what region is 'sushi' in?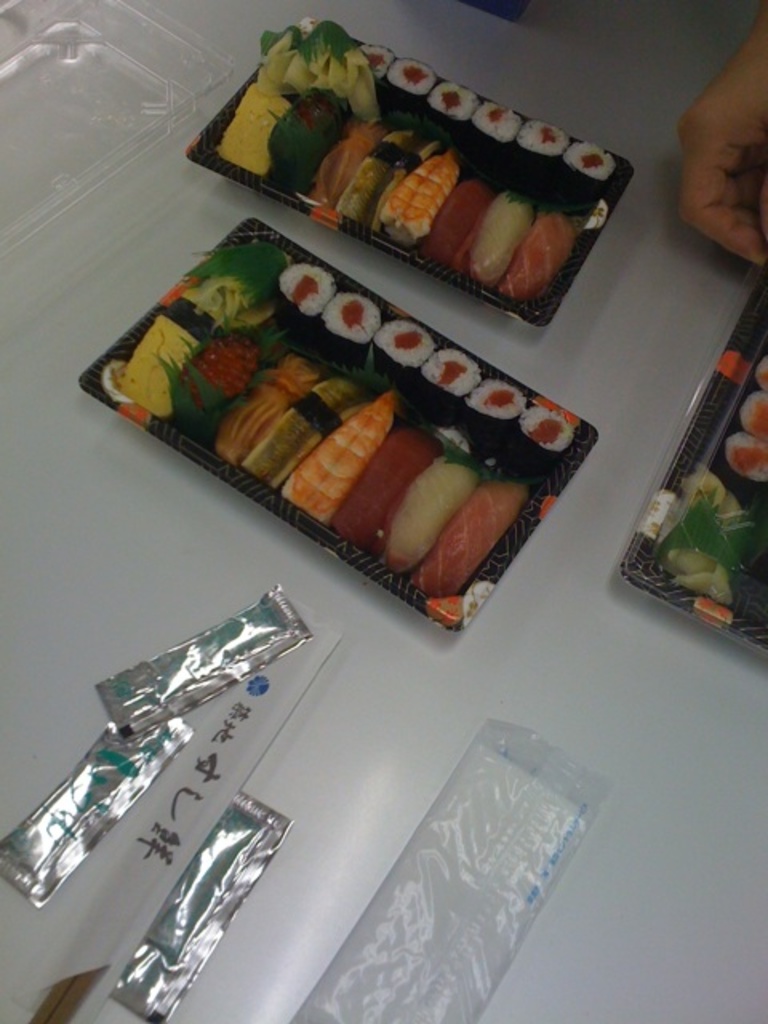
<bbox>547, 136, 621, 214</bbox>.
